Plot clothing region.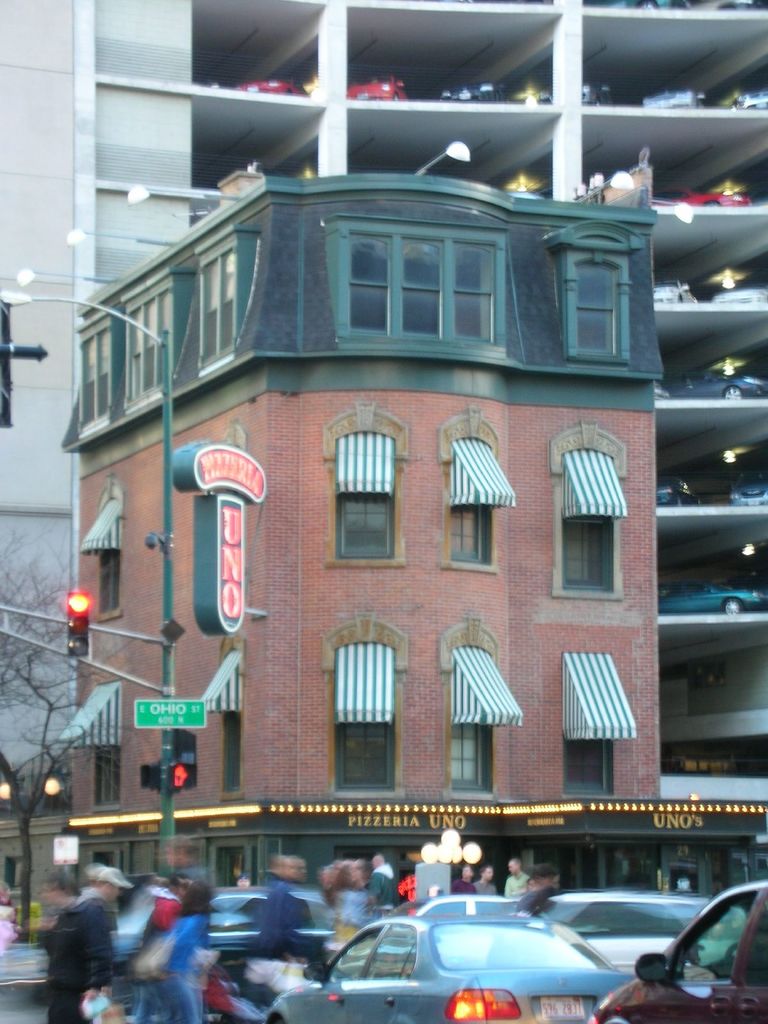
Plotted at rect(371, 864, 394, 908).
